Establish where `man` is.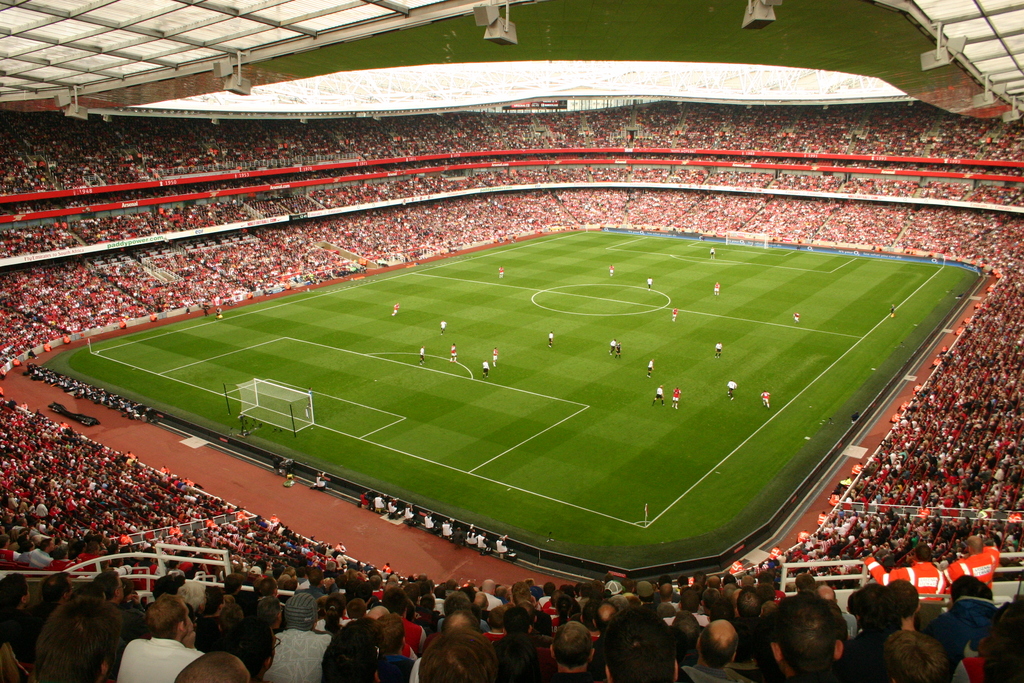
Established at {"left": 490, "top": 345, "right": 504, "bottom": 365}.
